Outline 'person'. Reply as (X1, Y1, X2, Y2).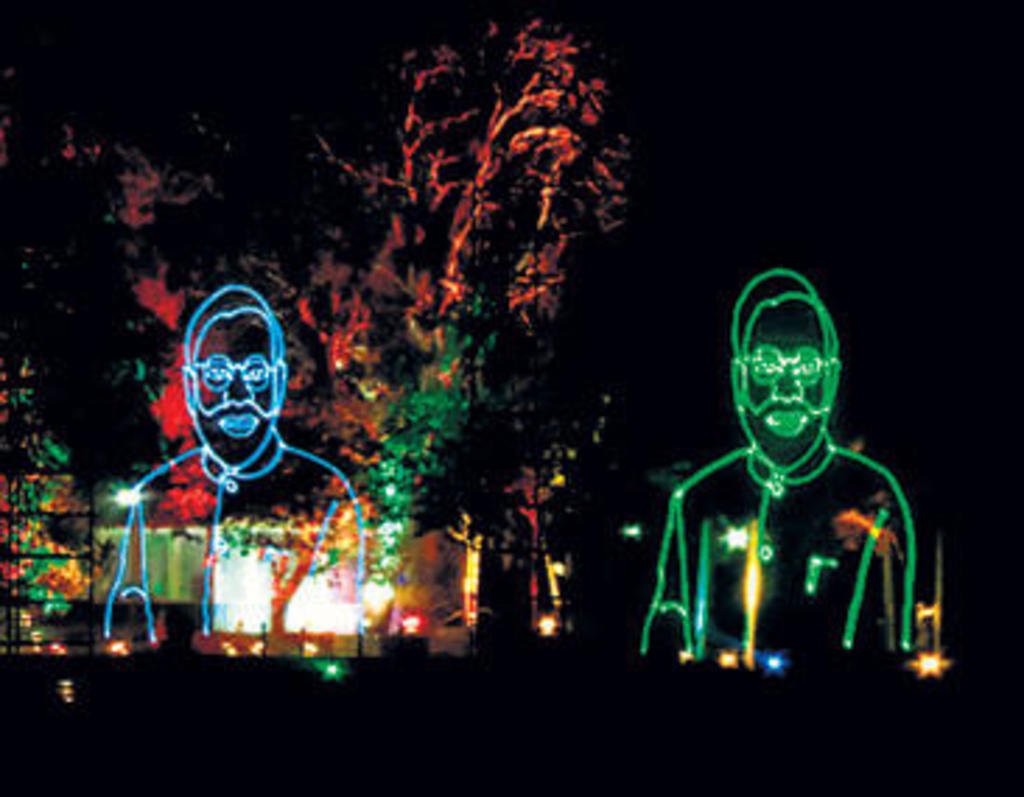
(95, 285, 367, 640).
